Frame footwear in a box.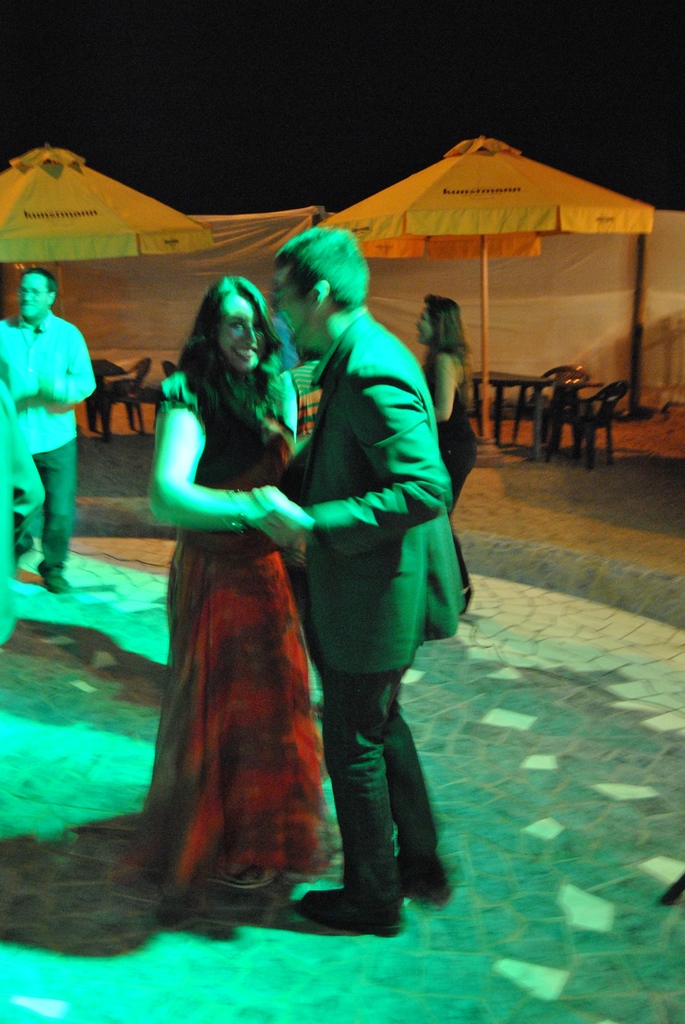
left=40, top=562, right=67, bottom=593.
